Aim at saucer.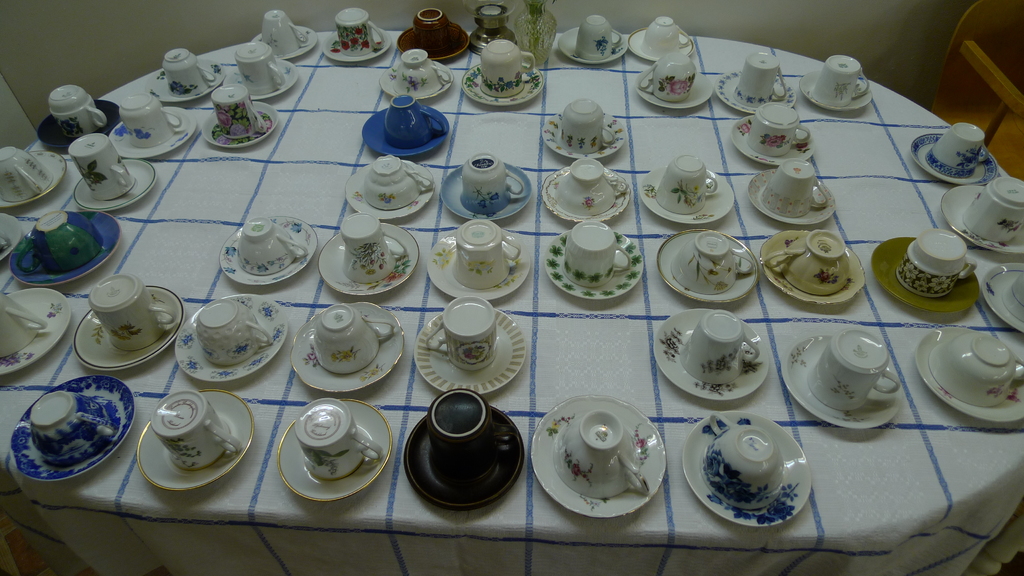
Aimed at select_region(8, 208, 122, 283).
